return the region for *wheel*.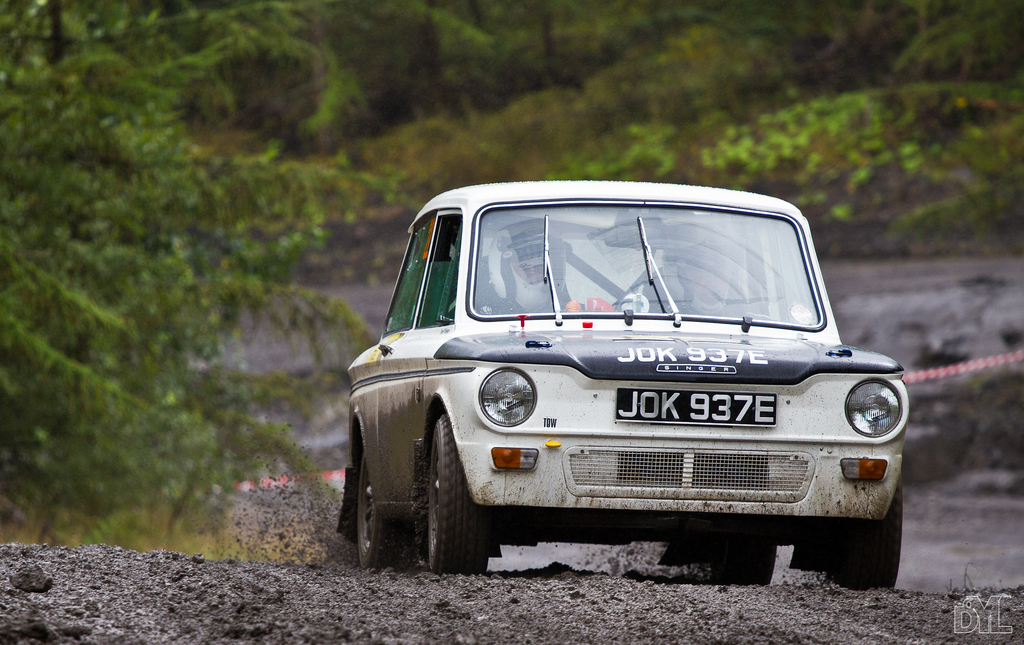
rect(413, 421, 484, 571).
